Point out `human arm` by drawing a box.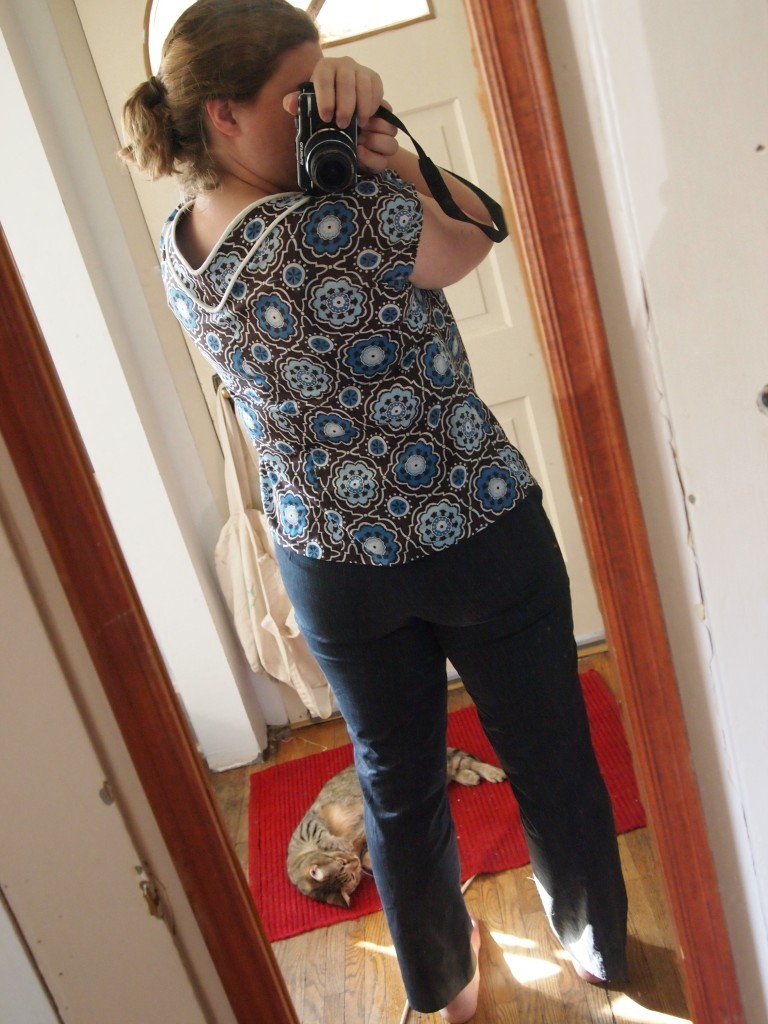
{"x1": 390, "y1": 85, "x2": 502, "y2": 310}.
